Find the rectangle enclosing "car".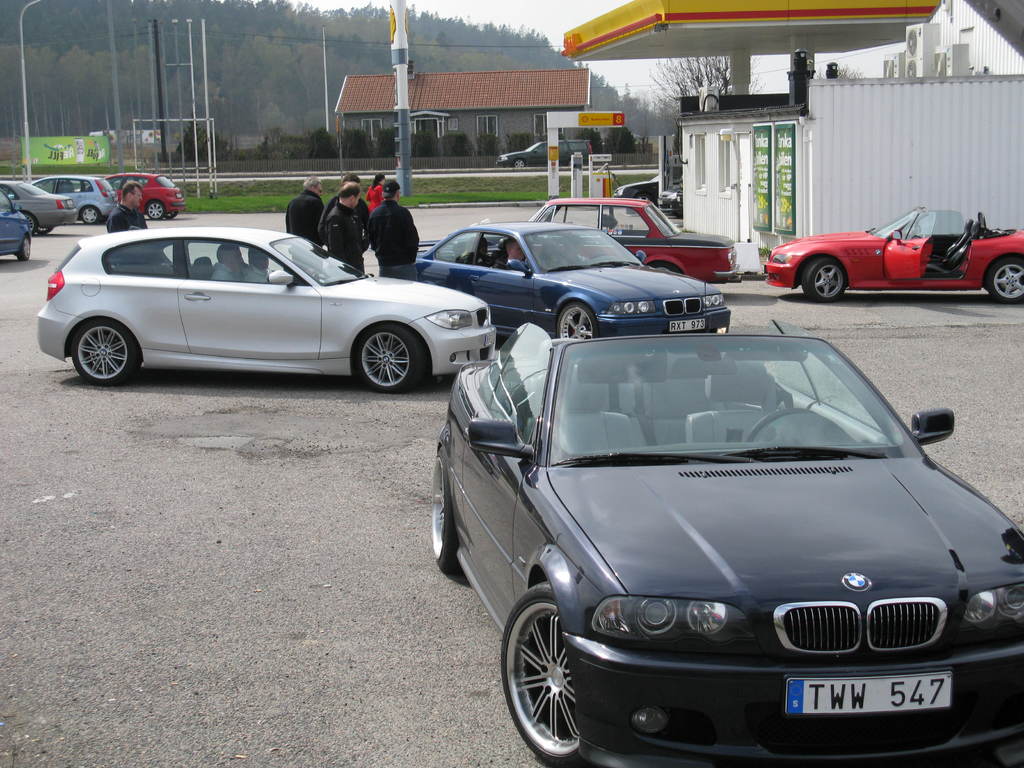
box=[0, 179, 31, 264].
